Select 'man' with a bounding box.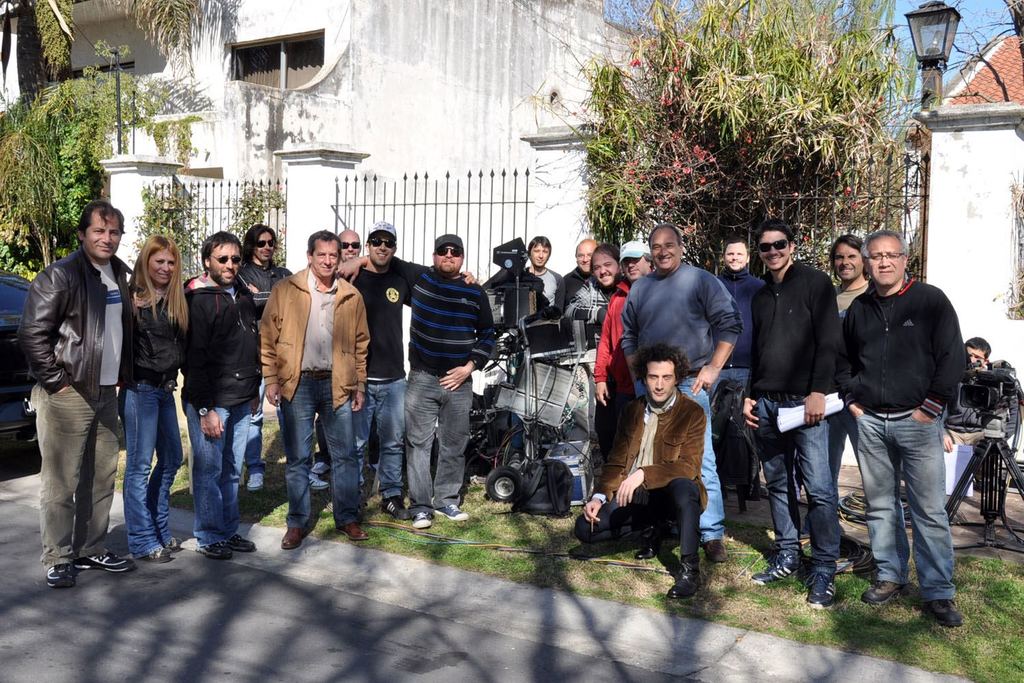
(left=324, top=227, right=504, bottom=531).
